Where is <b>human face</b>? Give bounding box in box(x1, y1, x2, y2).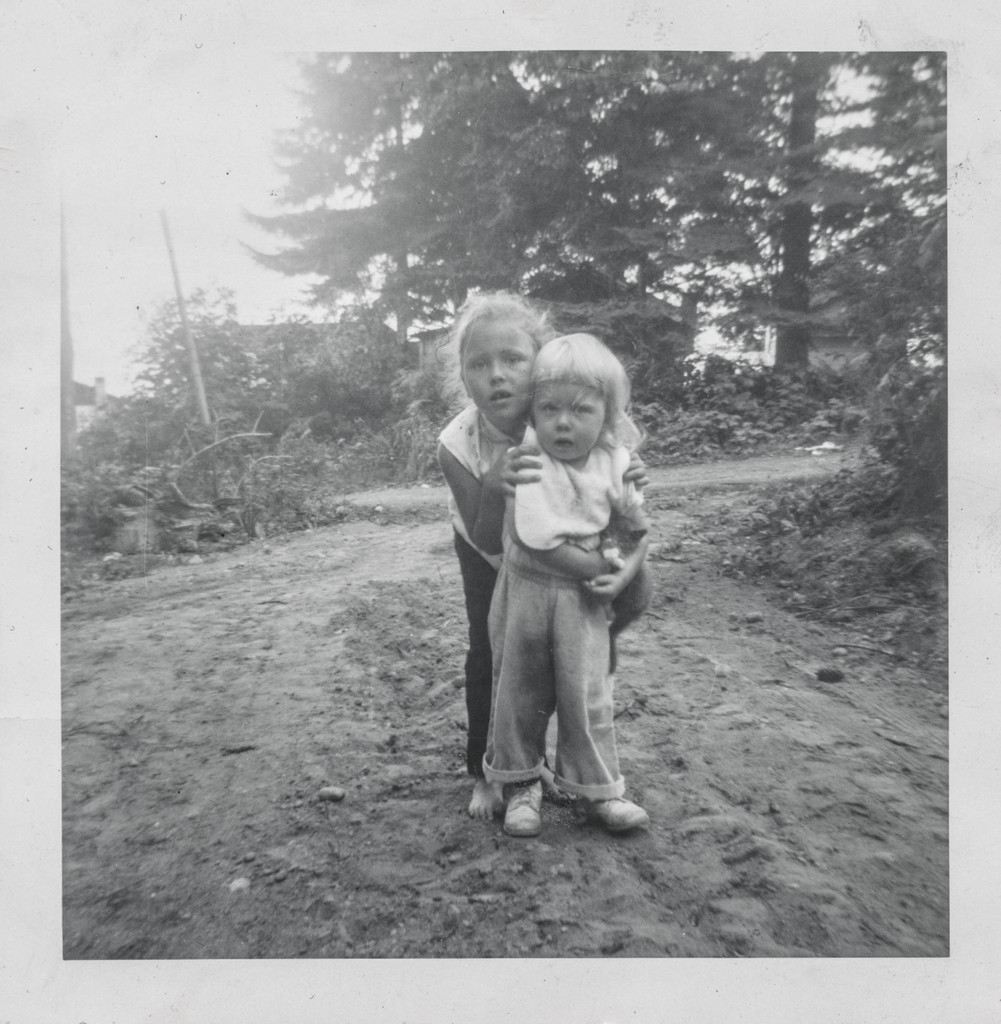
box(460, 318, 536, 421).
